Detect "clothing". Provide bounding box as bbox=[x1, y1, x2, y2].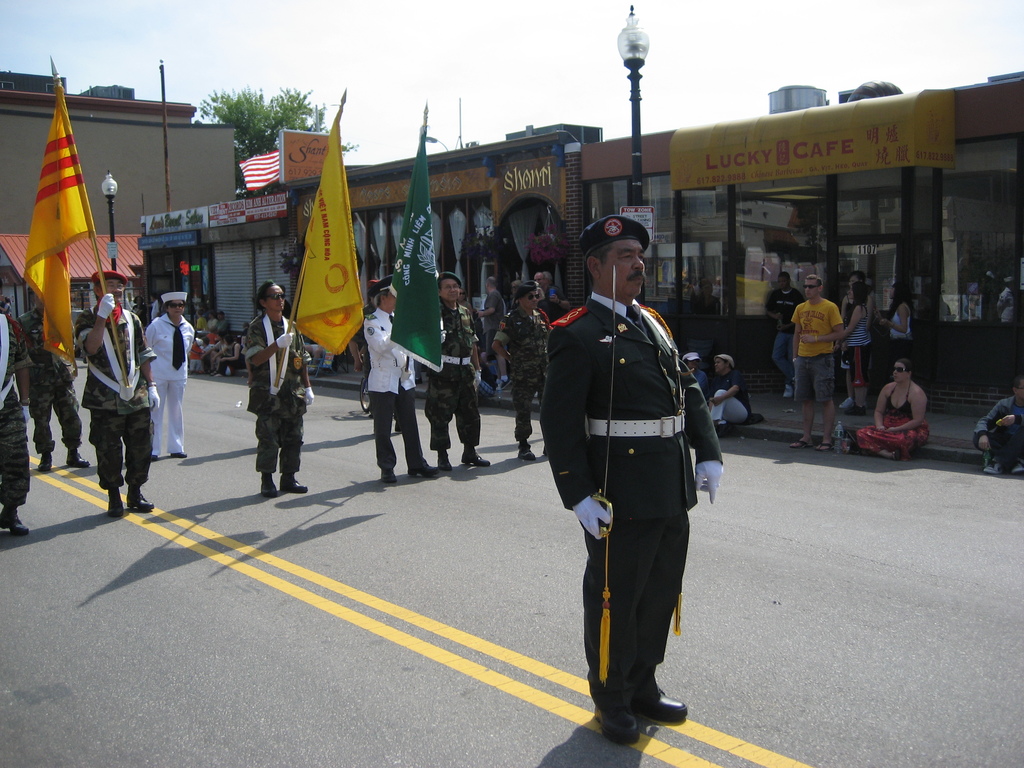
bbox=[550, 239, 725, 716].
